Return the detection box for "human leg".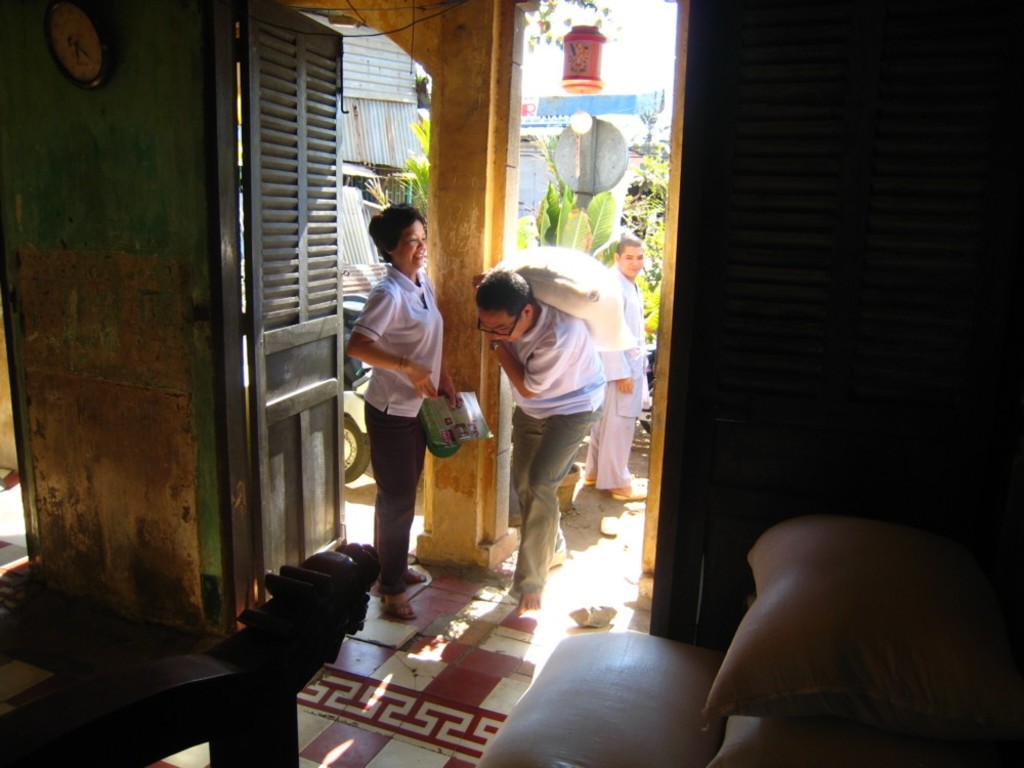
<box>583,424,598,486</box>.
